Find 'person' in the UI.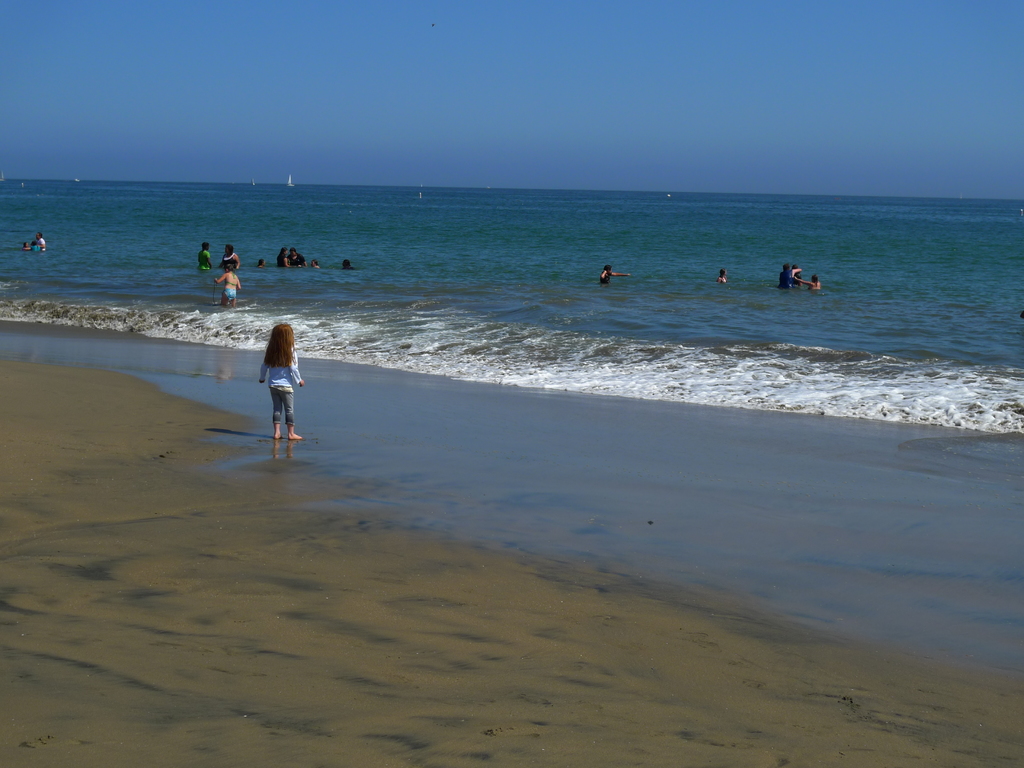
UI element at x1=283, y1=241, x2=308, y2=265.
